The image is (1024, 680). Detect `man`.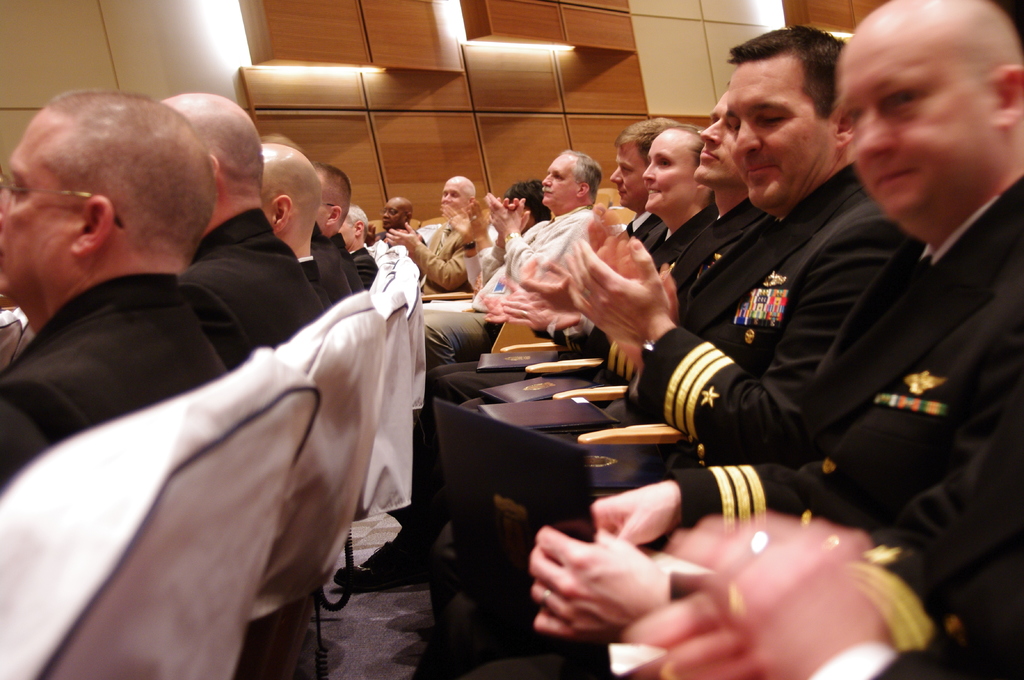
Detection: [x1=455, y1=393, x2=1023, y2=679].
